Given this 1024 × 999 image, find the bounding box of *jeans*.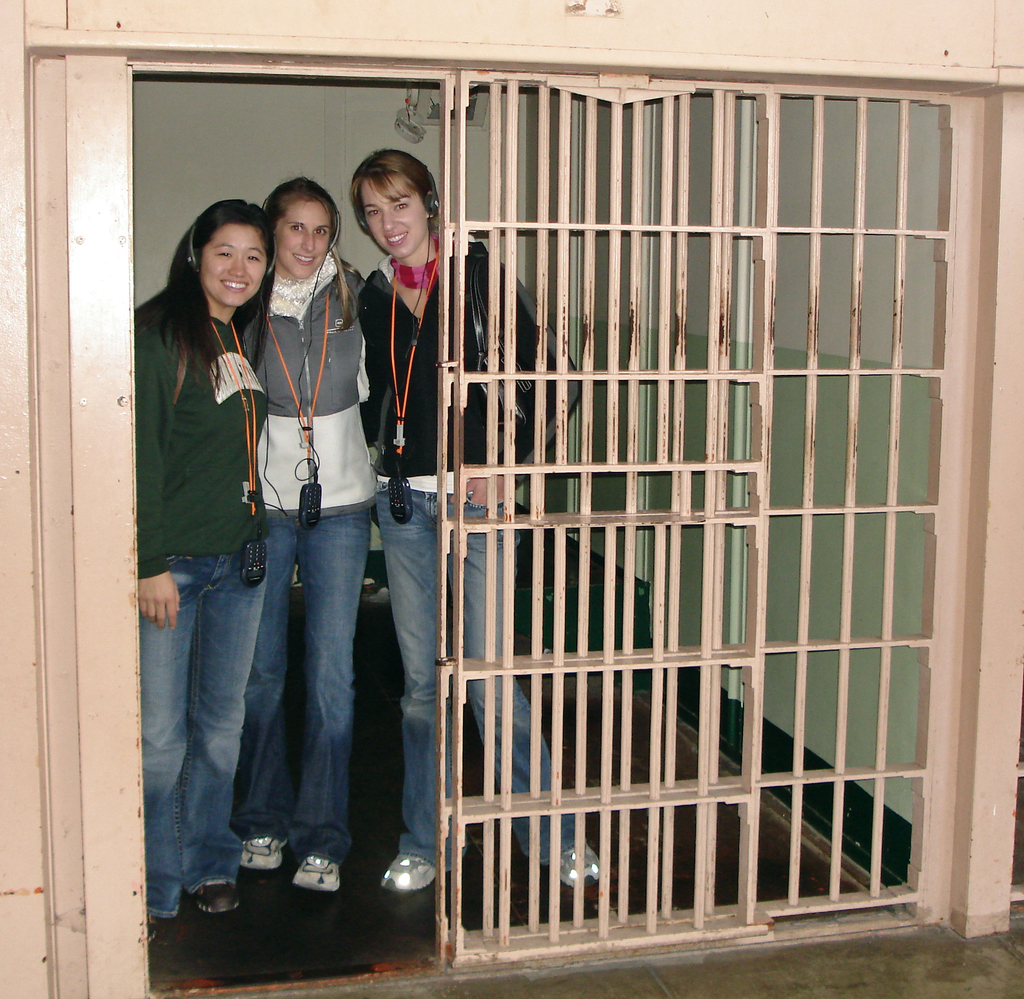
{"left": 368, "top": 476, "right": 591, "bottom": 869}.
